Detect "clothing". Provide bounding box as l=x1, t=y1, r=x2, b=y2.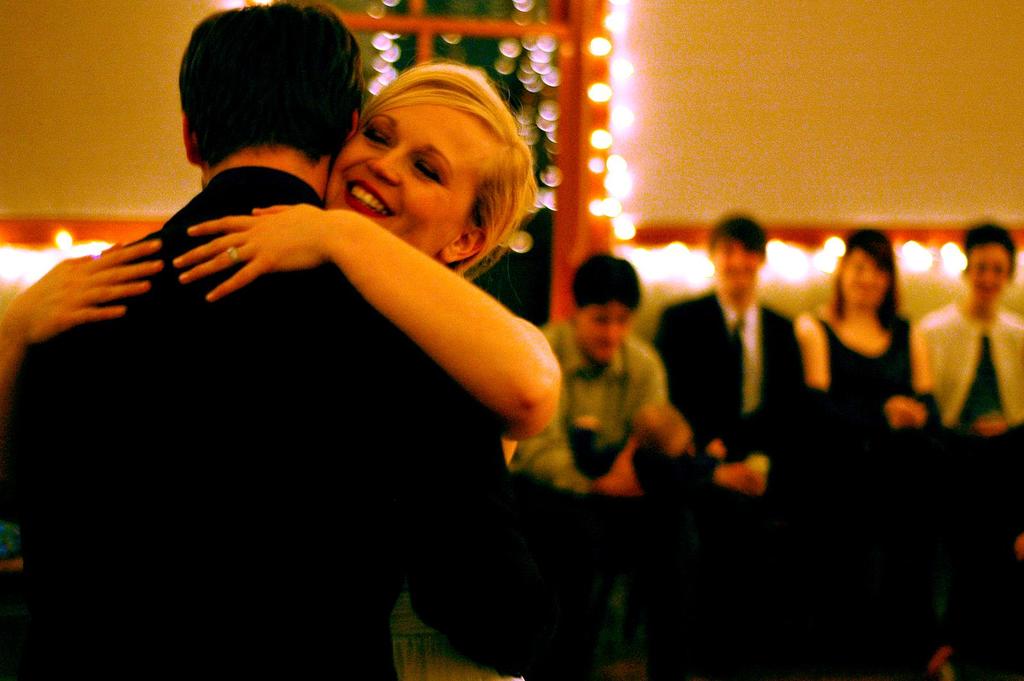
l=646, t=298, r=814, b=440.
